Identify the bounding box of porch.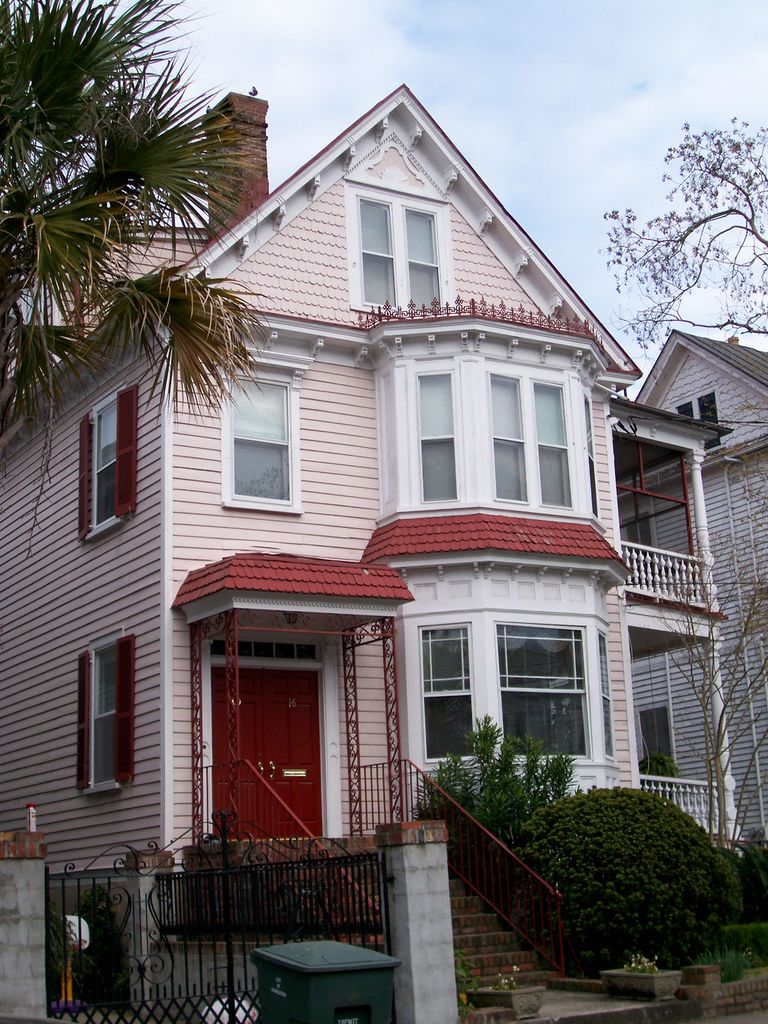
<bbox>186, 636, 566, 993</bbox>.
